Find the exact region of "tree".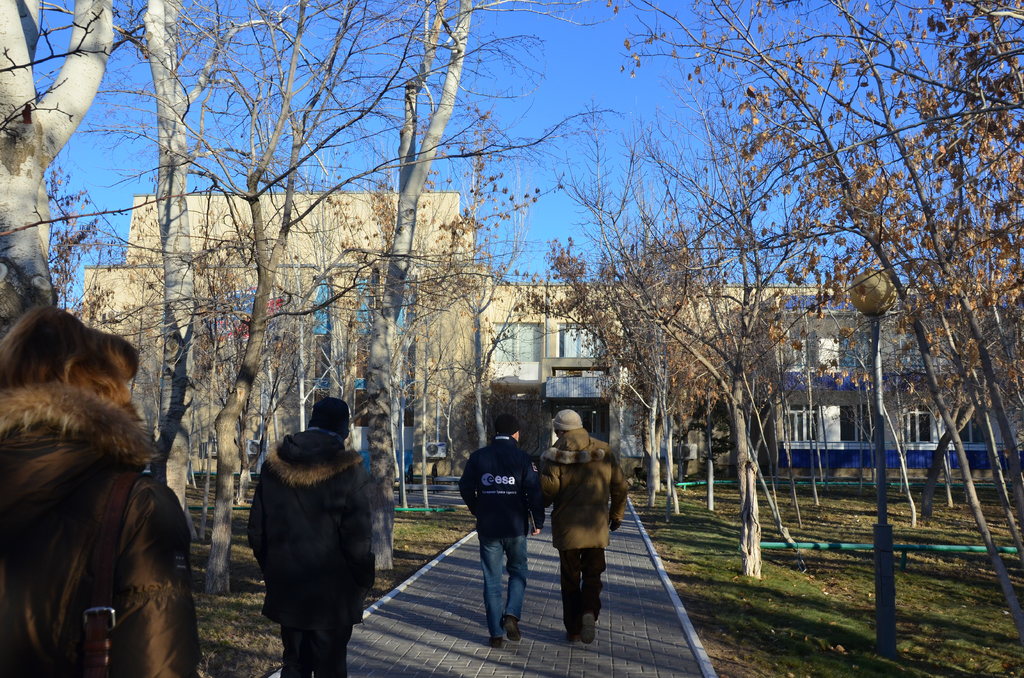
Exact region: Rect(0, 0, 118, 344).
